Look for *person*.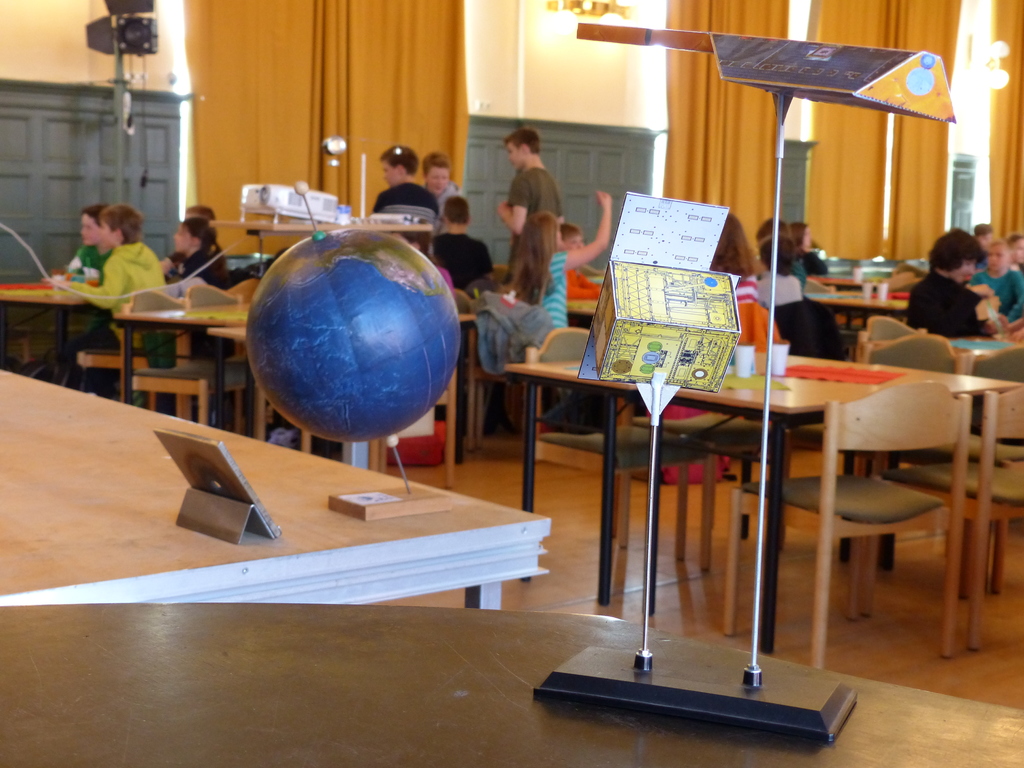
Found: 563, 224, 604, 302.
